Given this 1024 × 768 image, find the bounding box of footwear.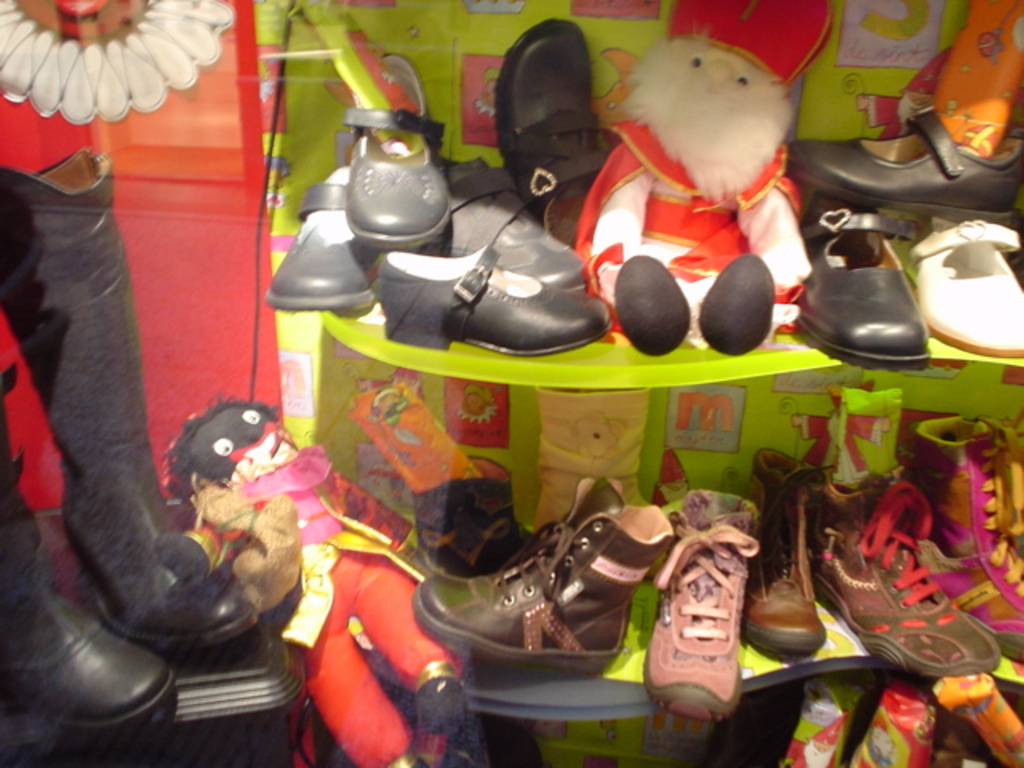
891 414 1022 662.
